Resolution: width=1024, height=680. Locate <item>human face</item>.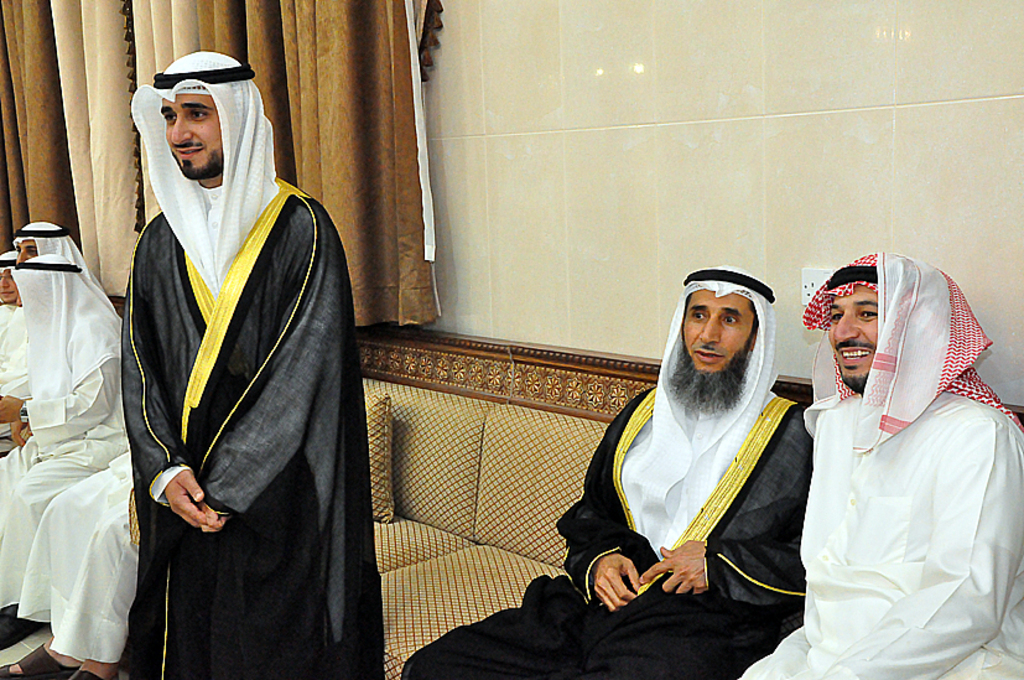
select_region(1, 268, 16, 301).
